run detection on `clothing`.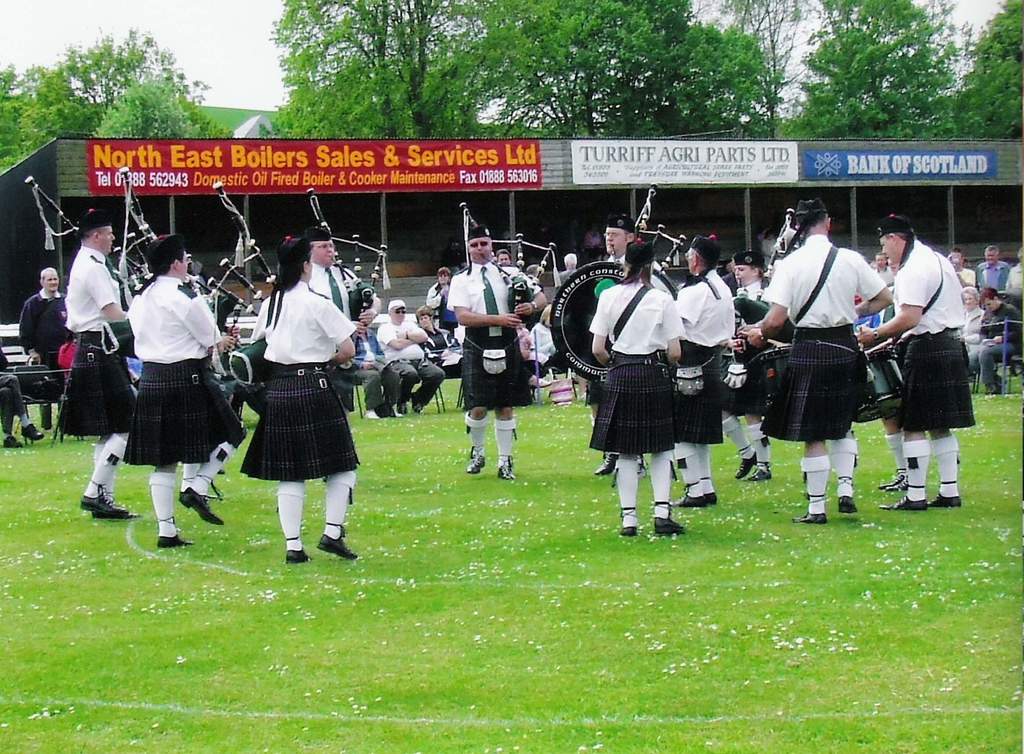
Result: bbox=[305, 261, 360, 320].
